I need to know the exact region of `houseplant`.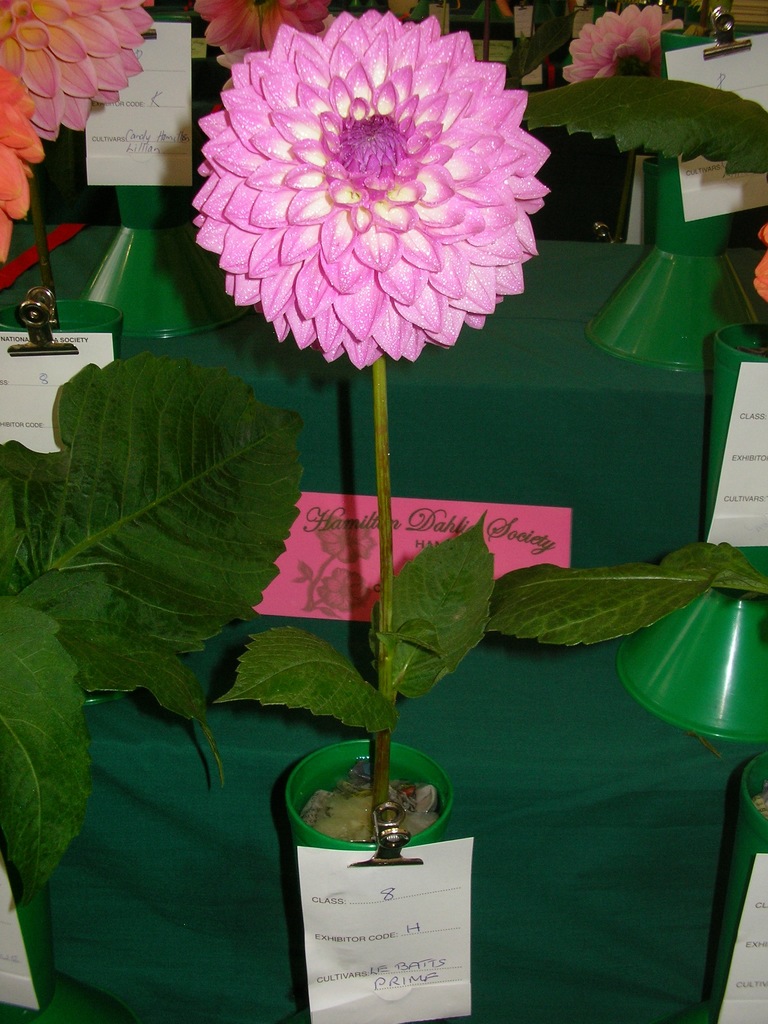
Region: [x1=190, y1=13, x2=557, y2=849].
